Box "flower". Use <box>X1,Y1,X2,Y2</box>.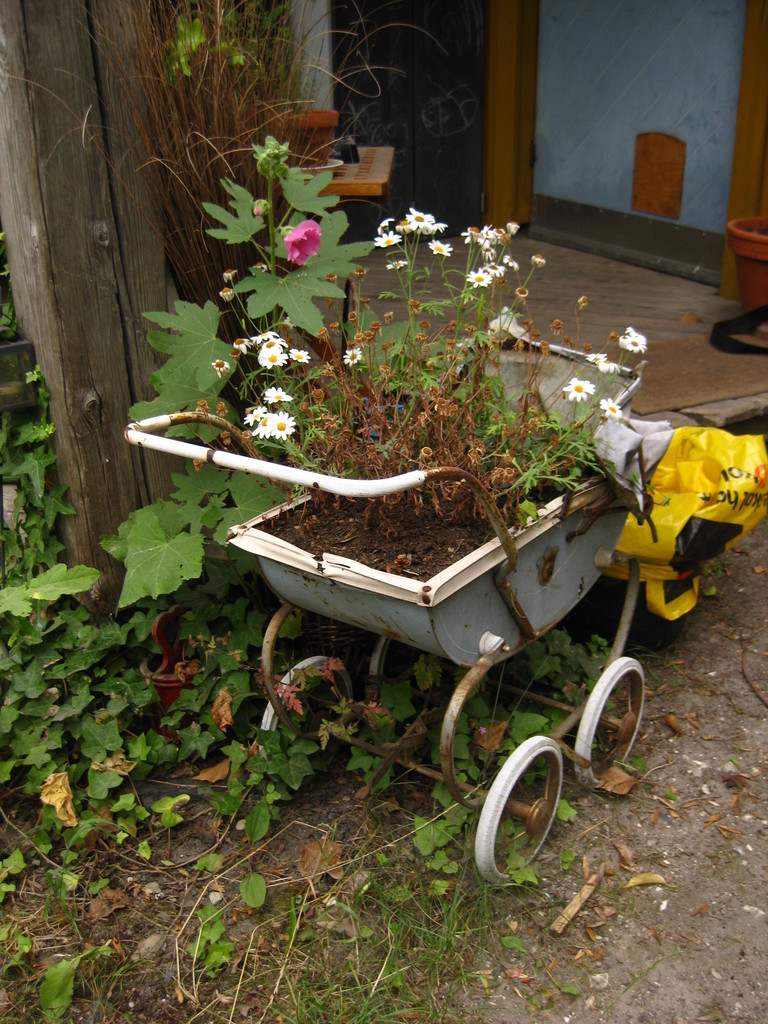
<box>424,237,454,257</box>.
